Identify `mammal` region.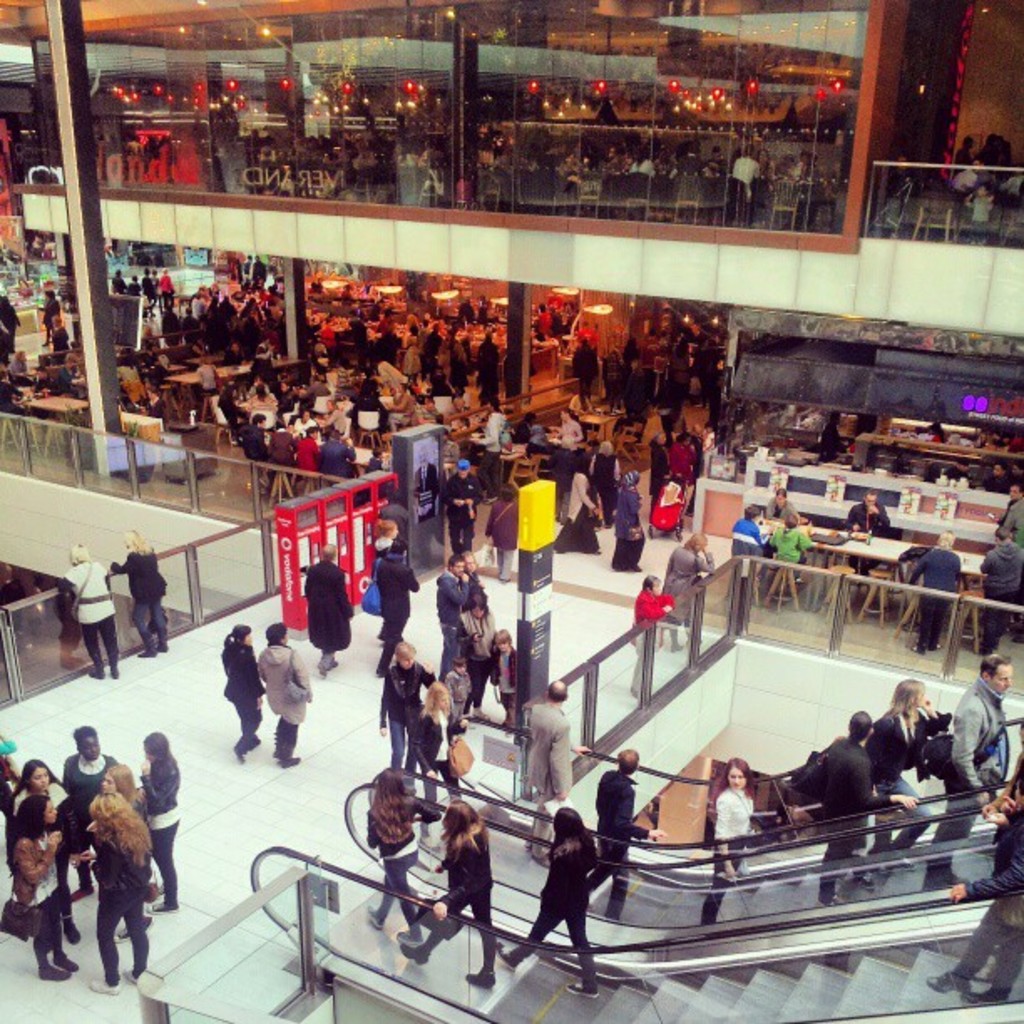
Region: l=251, t=617, r=315, b=771.
